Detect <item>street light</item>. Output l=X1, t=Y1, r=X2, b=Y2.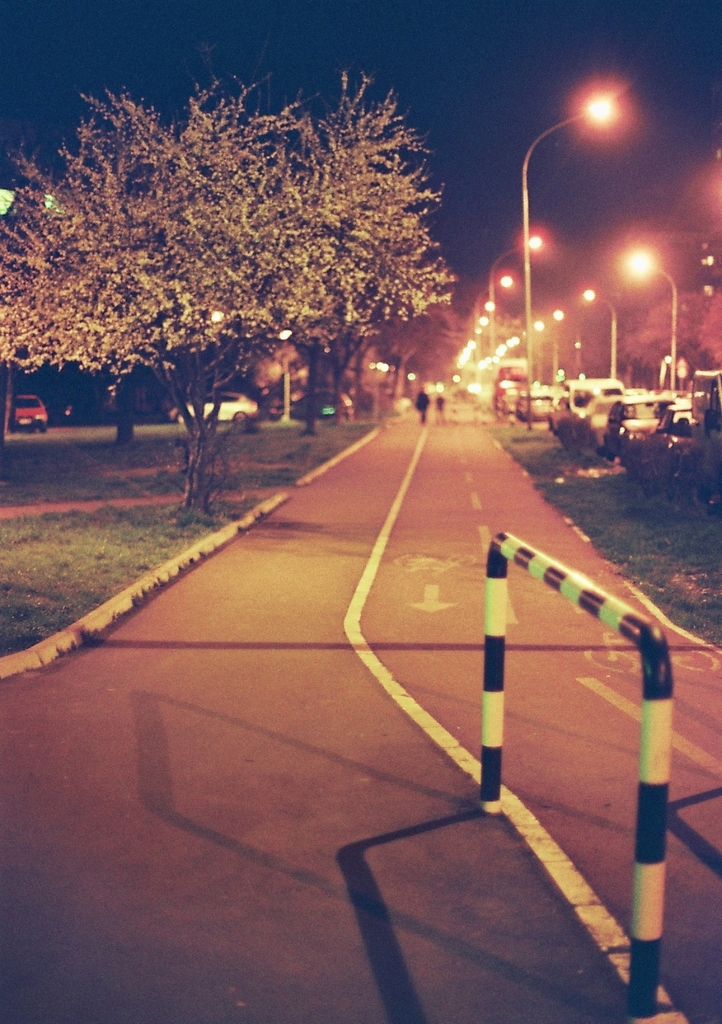
l=581, t=282, r=623, b=396.
